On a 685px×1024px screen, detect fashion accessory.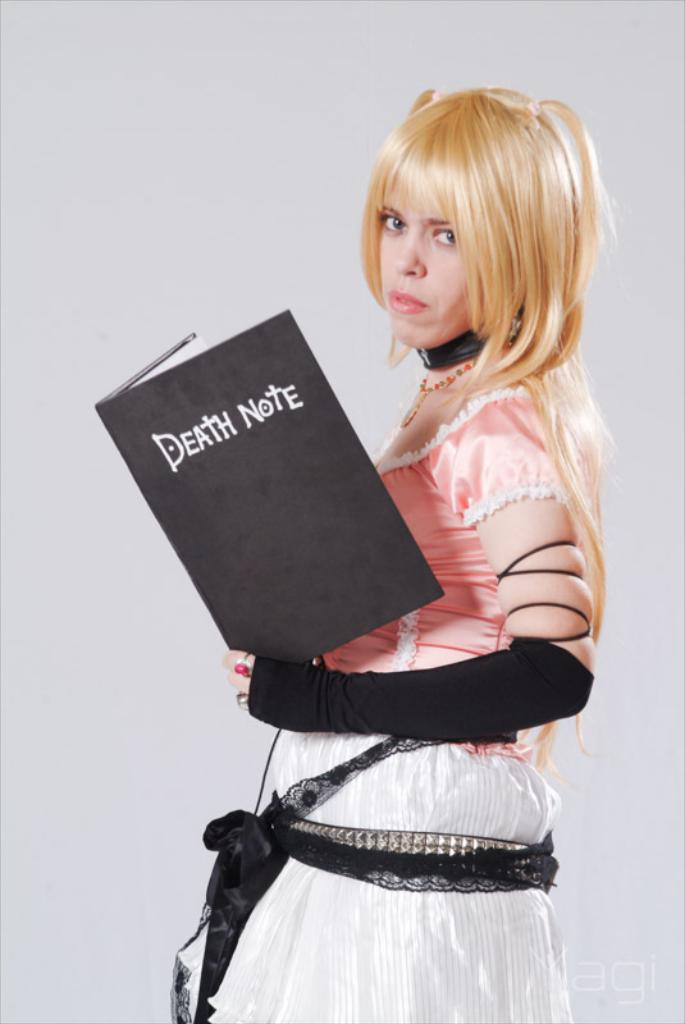
l=232, t=653, r=252, b=678.
